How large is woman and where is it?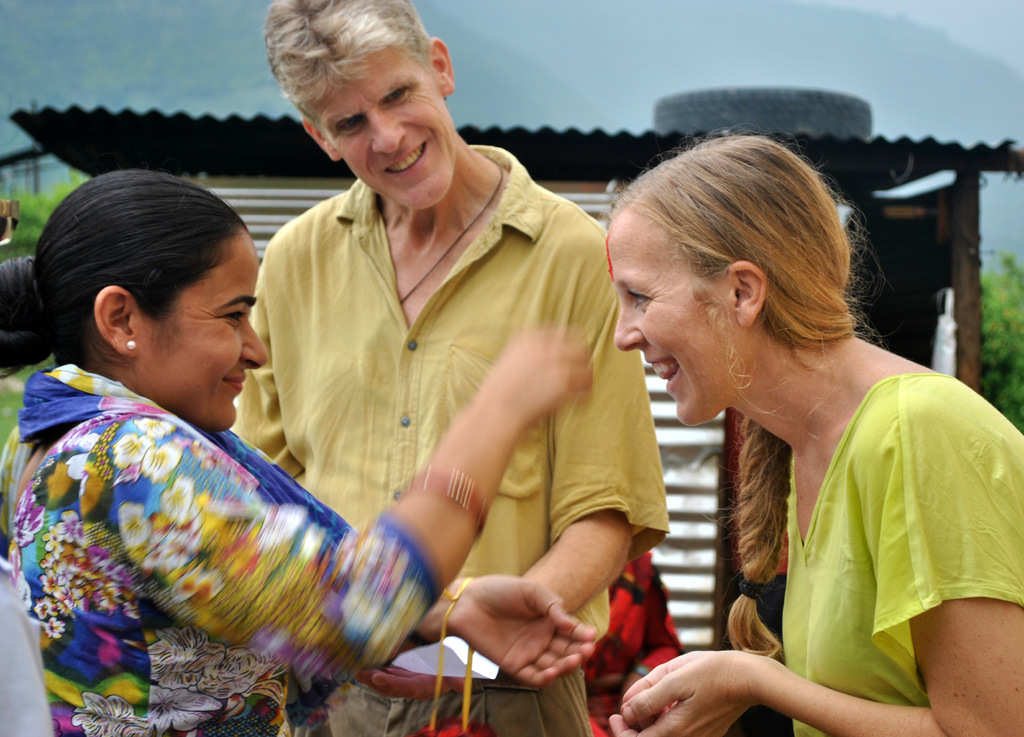
Bounding box: 0 166 594 734.
